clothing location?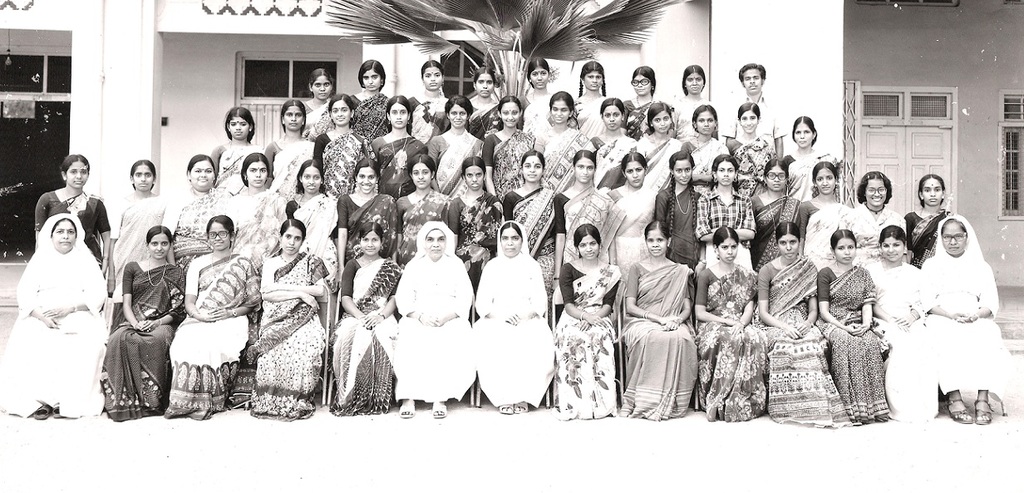
(287, 187, 342, 263)
